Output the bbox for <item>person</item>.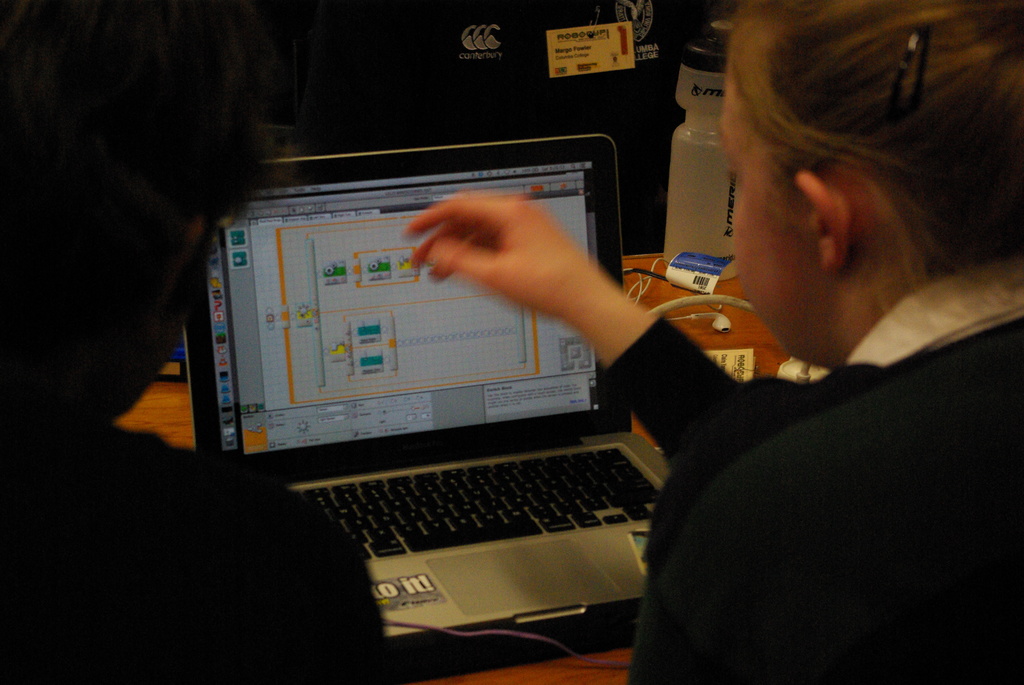
401 0 1023 684.
